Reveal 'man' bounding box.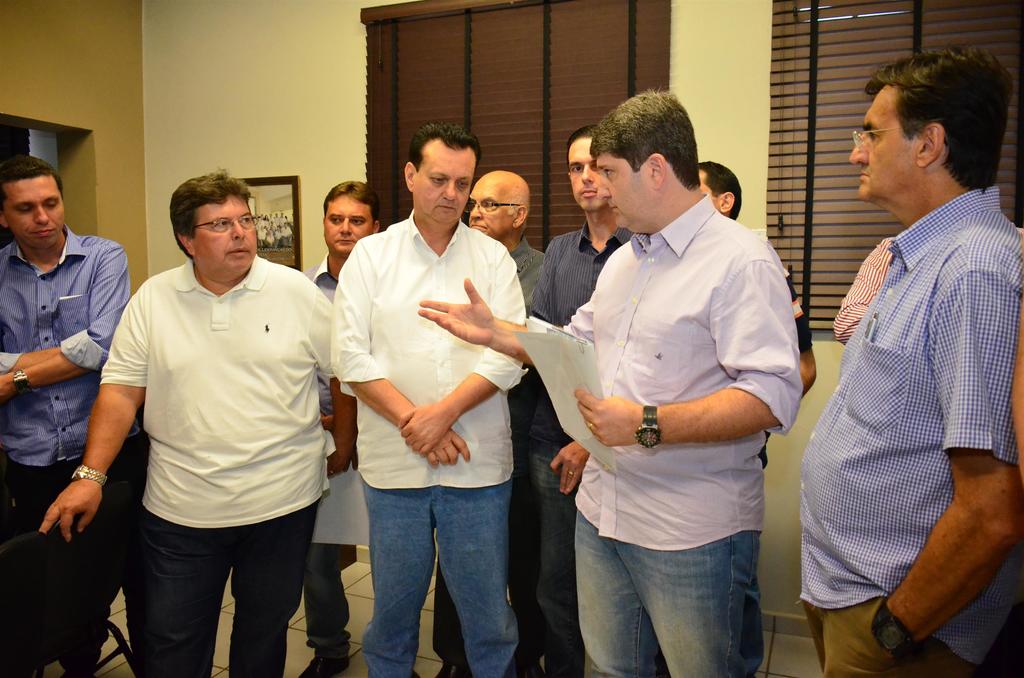
Revealed: bbox=(531, 125, 641, 677).
